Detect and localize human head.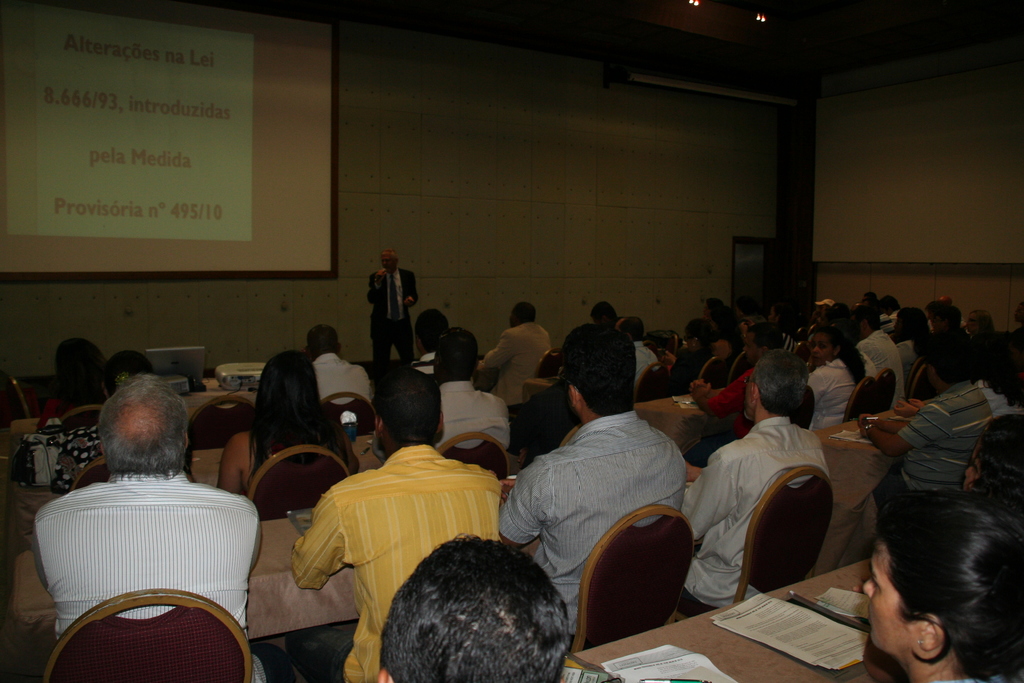
Localized at <bbox>51, 338, 112, 393</bbox>.
